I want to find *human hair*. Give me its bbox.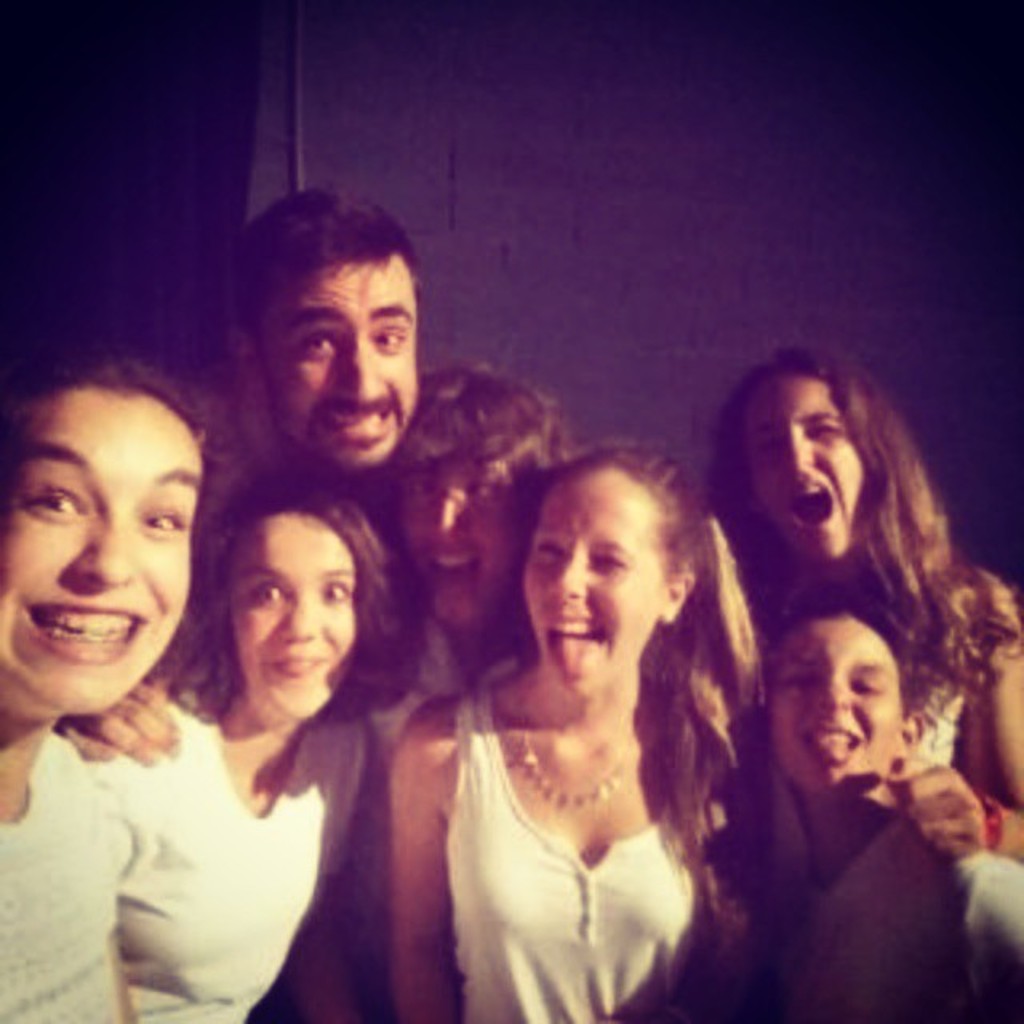
0, 354, 211, 443.
